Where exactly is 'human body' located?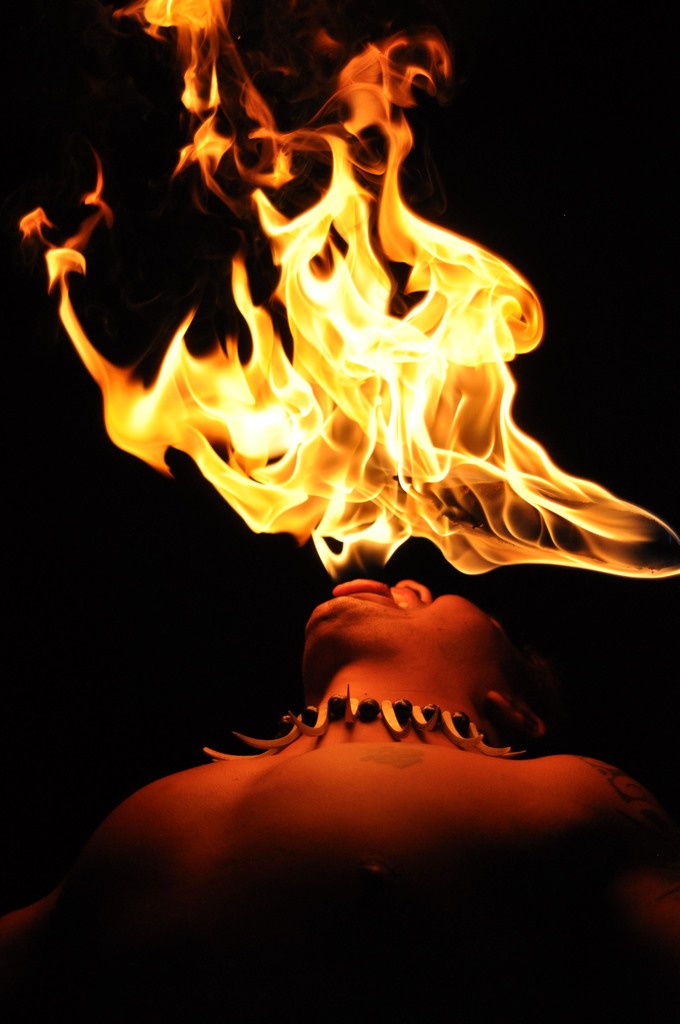
Its bounding box is (54,523,670,989).
